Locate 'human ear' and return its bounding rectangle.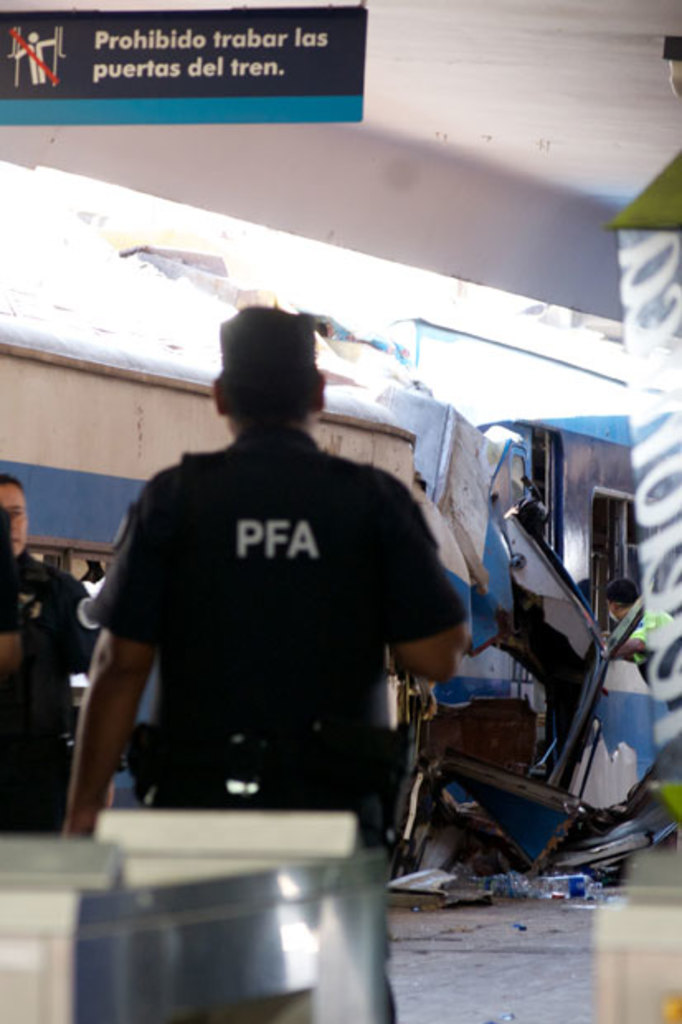
box(213, 377, 226, 416).
